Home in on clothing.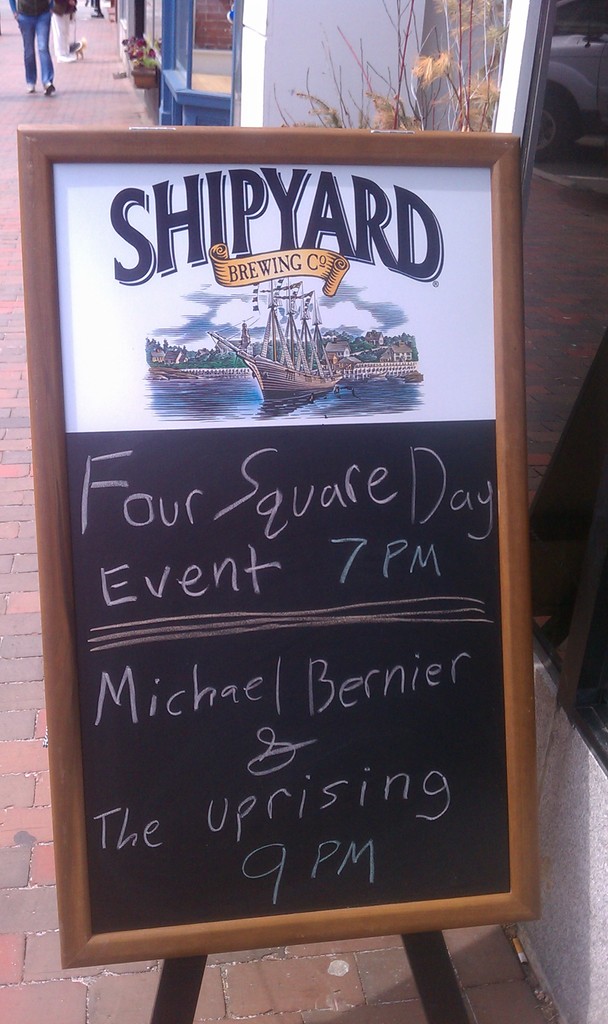
Homed in at (x1=6, y1=0, x2=60, y2=86).
